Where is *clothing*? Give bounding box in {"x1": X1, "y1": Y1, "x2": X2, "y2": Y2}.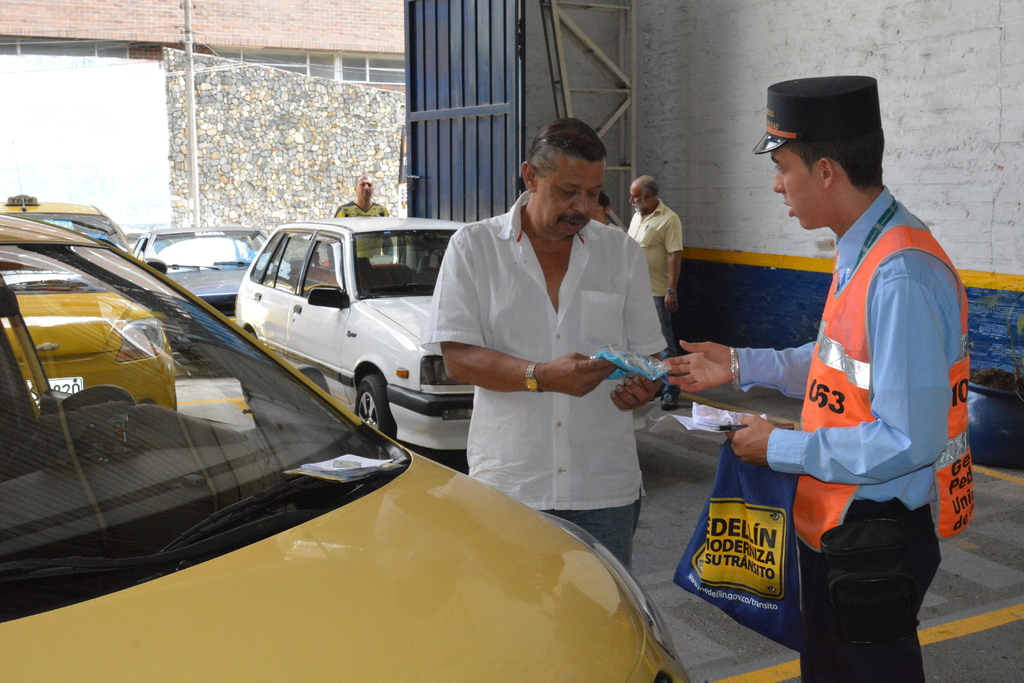
{"x1": 727, "y1": 186, "x2": 987, "y2": 682}.
